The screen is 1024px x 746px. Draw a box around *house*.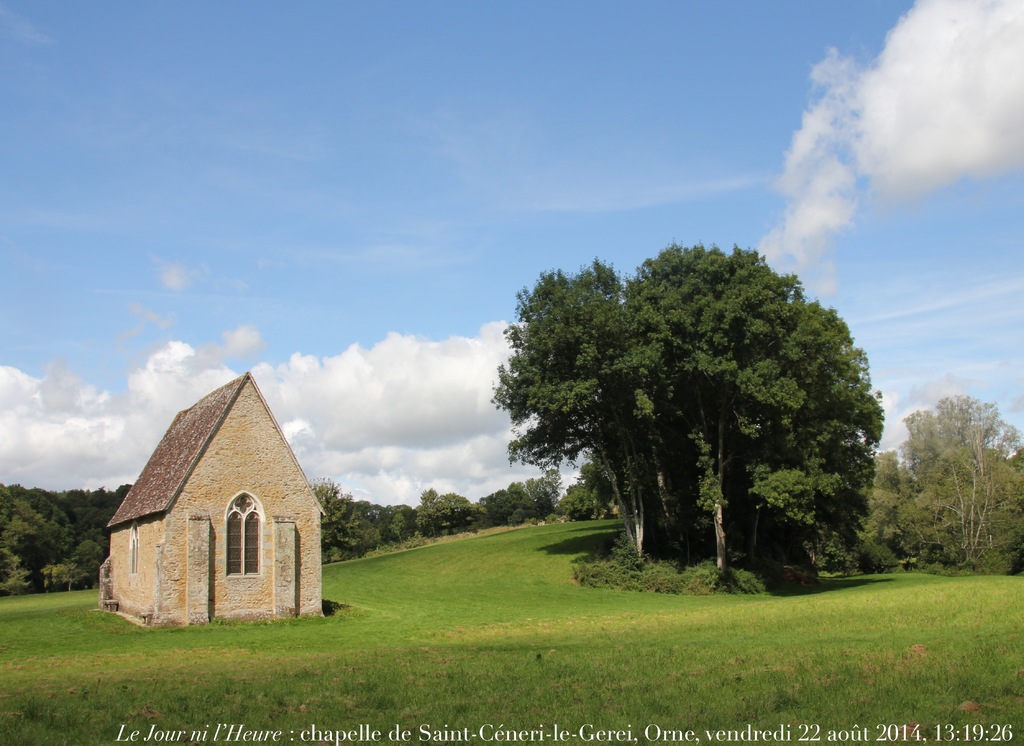
97:375:329:629.
